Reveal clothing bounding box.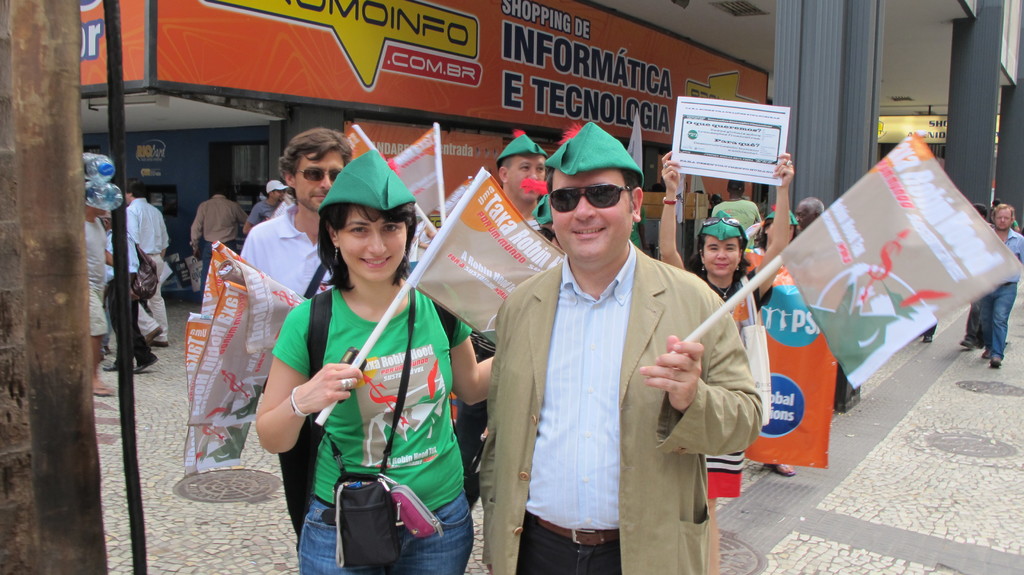
Revealed: [704, 454, 753, 499].
